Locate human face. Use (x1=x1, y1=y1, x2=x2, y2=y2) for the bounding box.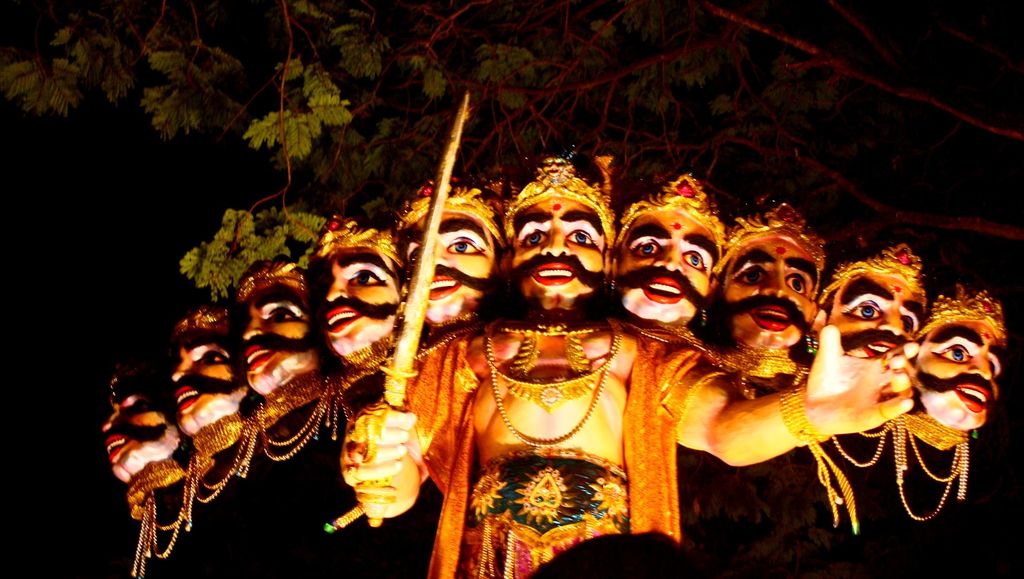
(x1=172, y1=326, x2=244, y2=432).
